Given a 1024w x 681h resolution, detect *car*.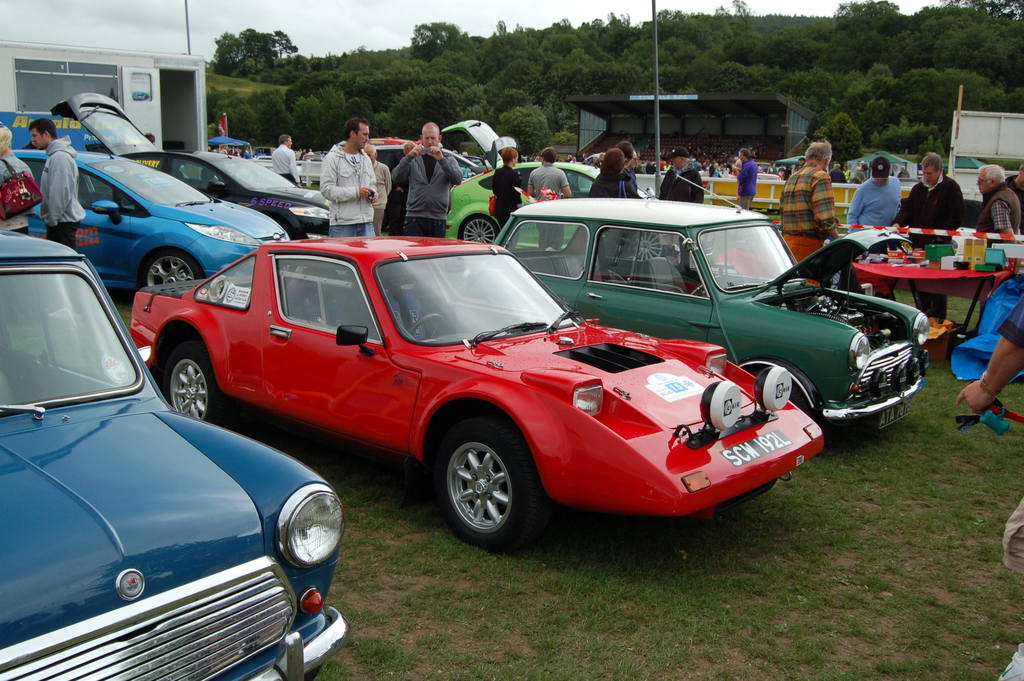
Rect(442, 119, 604, 243).
